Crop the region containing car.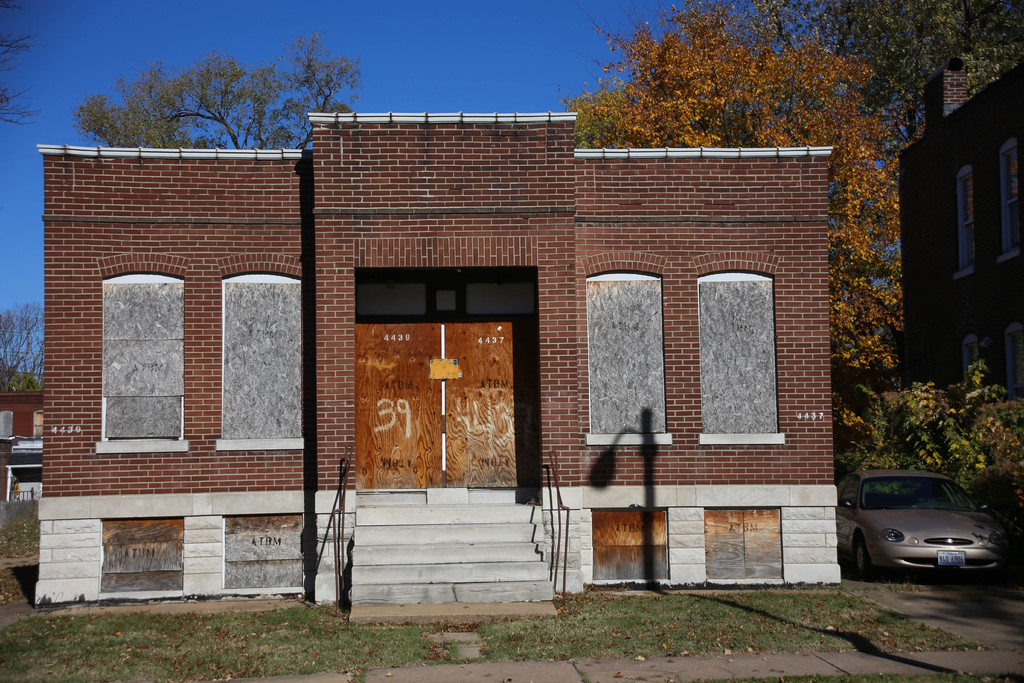
Crop region: (838, 473, 1005, 592).
